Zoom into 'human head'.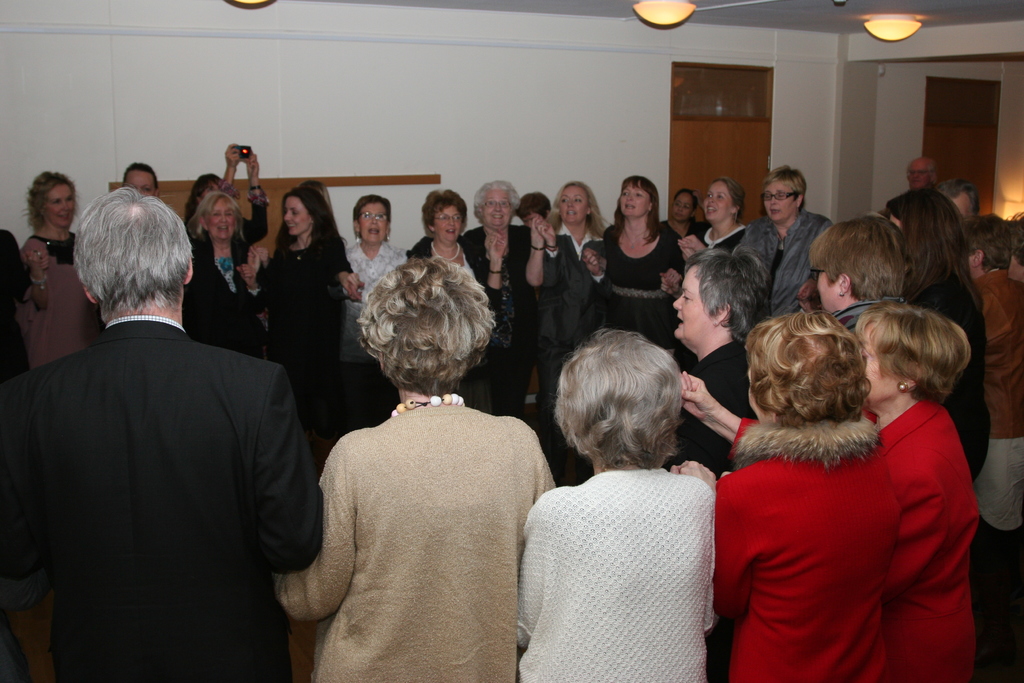
Zoom target: bbox=[121, 163, 158, 197].
